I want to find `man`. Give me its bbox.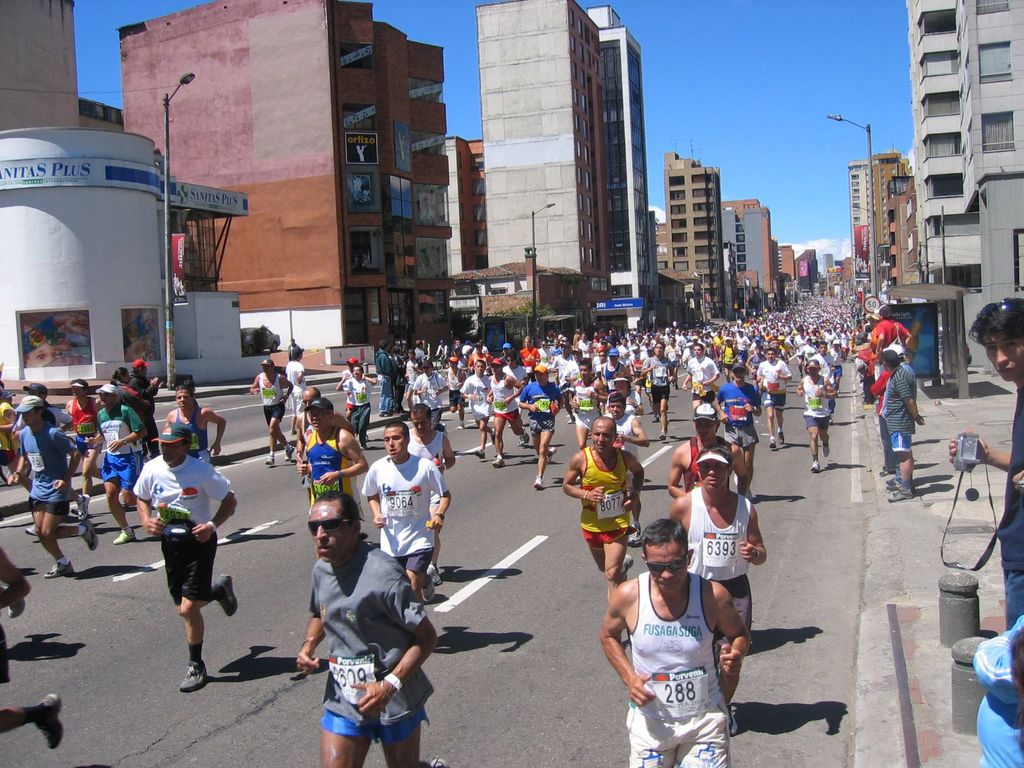
(948, 300, 1023, 630).
